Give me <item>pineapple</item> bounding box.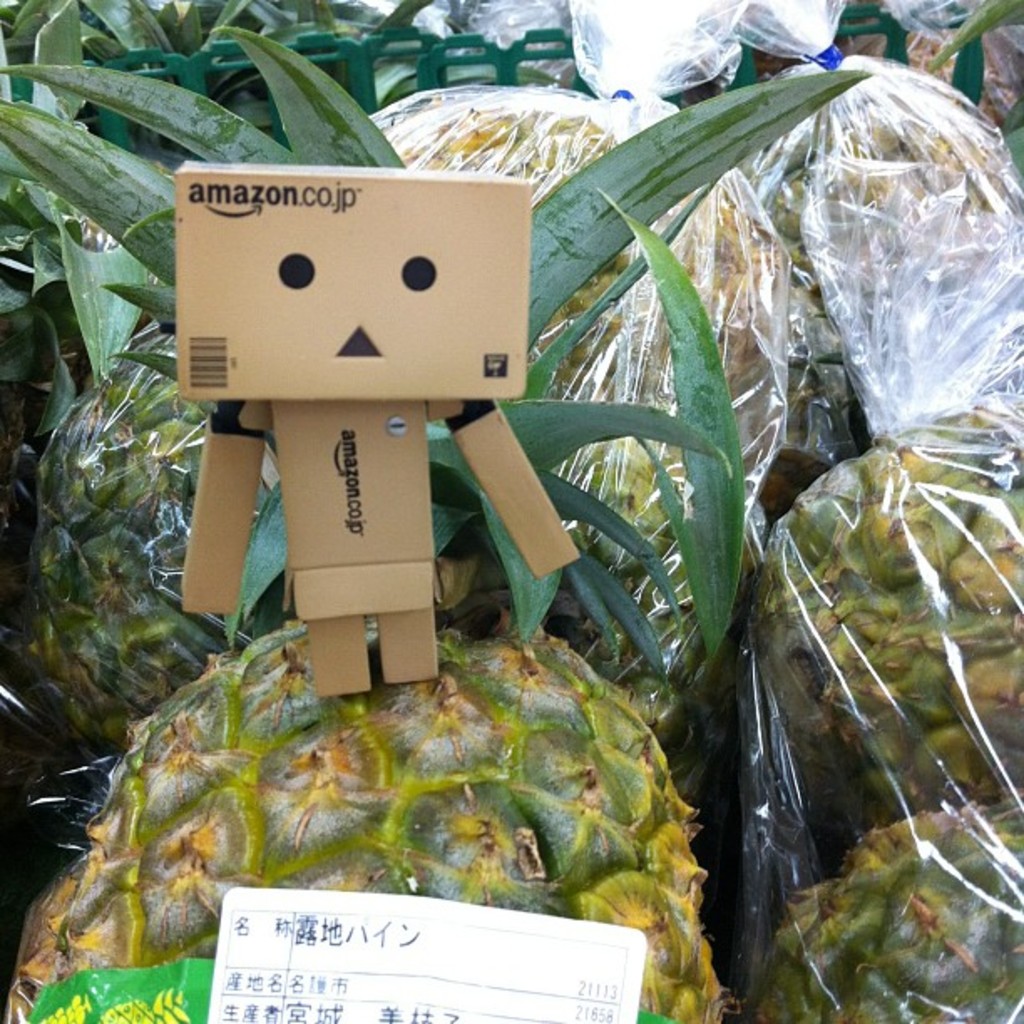
(758,392,1022,815).
